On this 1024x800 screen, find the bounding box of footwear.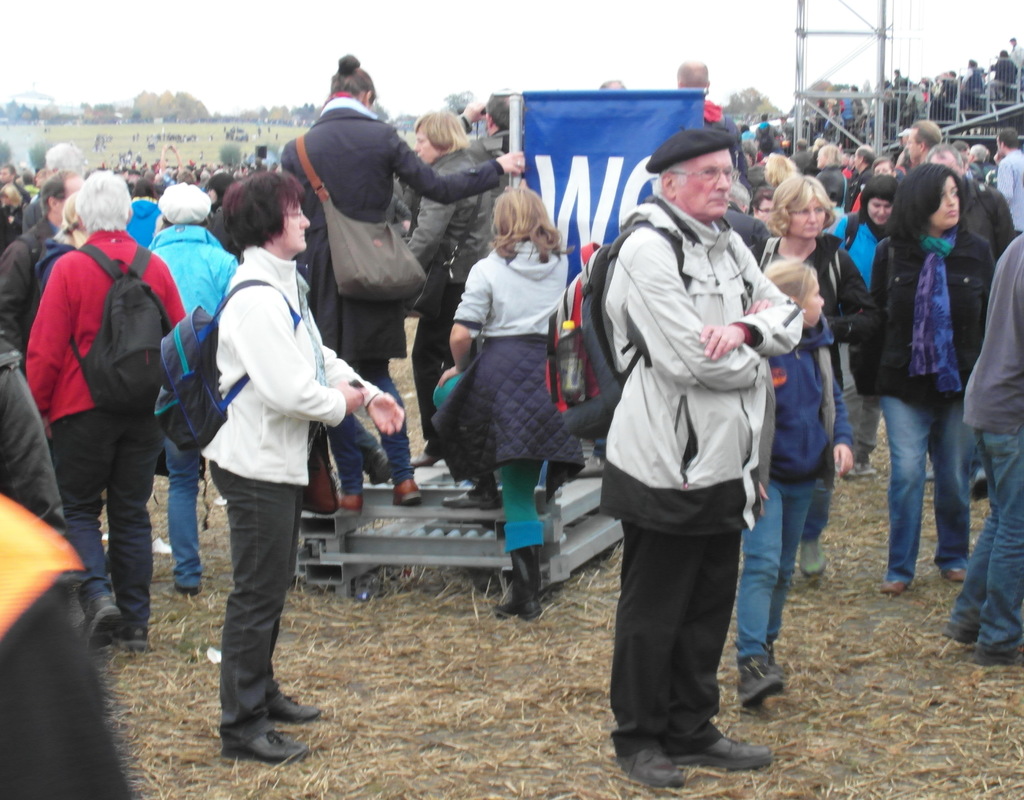
Bounding box: x1=439, y1=482, x2=502, y2=510.
